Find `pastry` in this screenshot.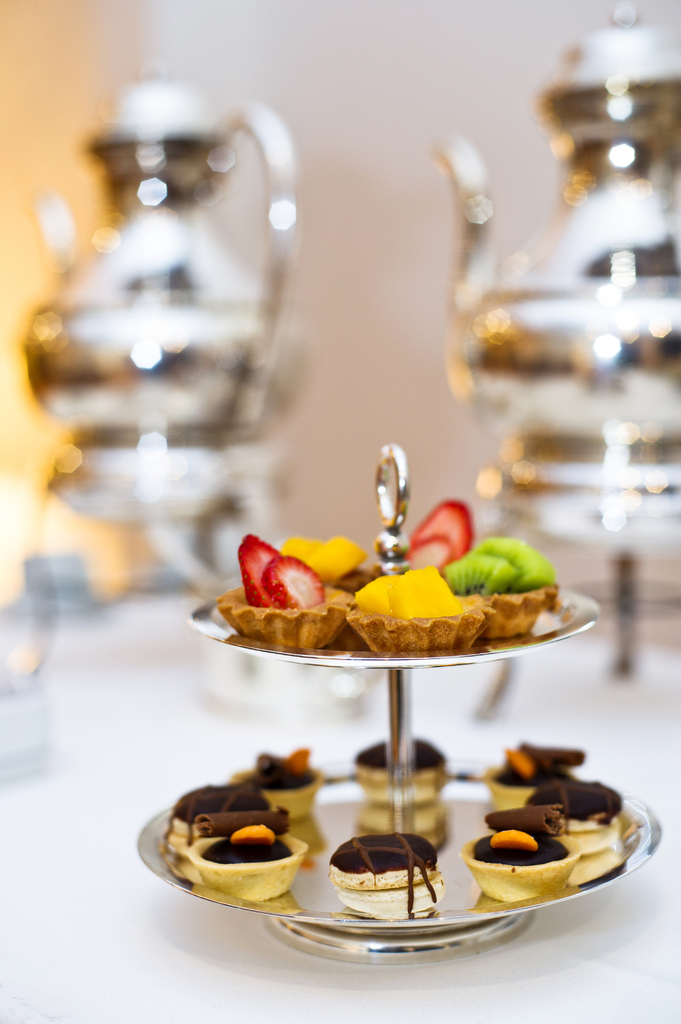
The bounding box for `pastry` is box(239, 750, 323, 813).
